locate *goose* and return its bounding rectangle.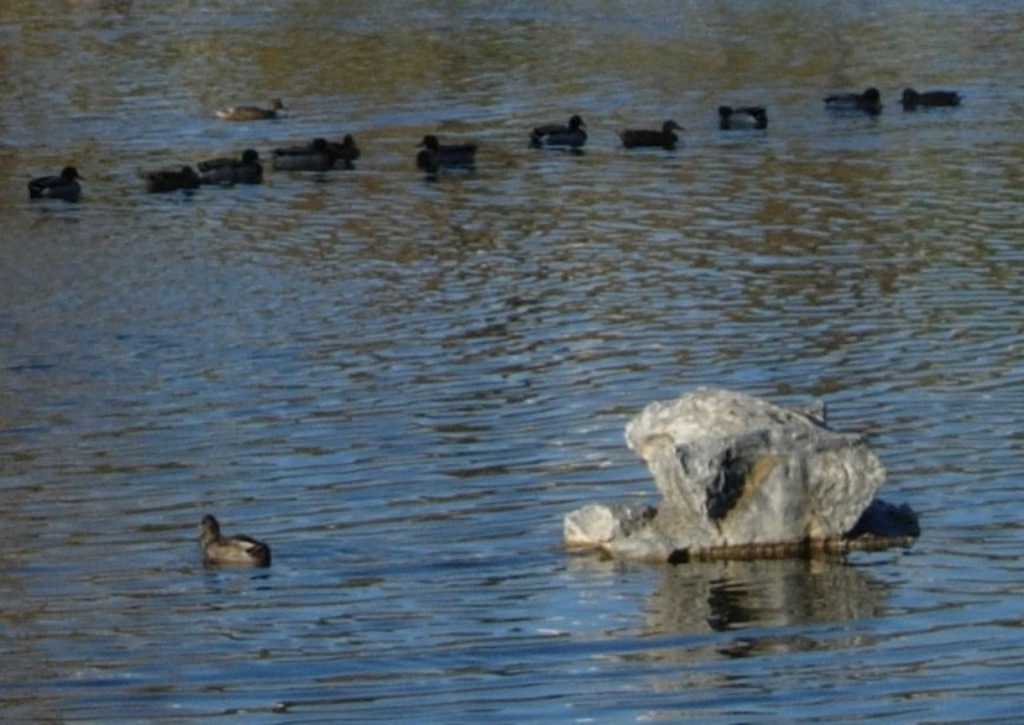
bbox=[904, 85, 958, 107].
